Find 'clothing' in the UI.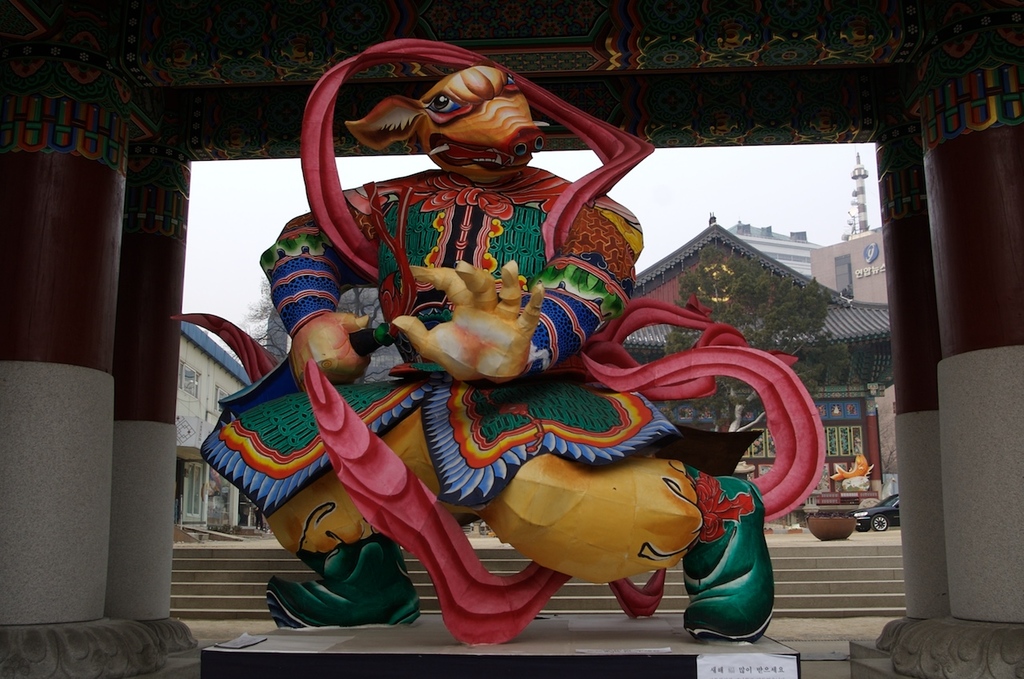
UI element at l=167, t=21, r=825, b=640.
